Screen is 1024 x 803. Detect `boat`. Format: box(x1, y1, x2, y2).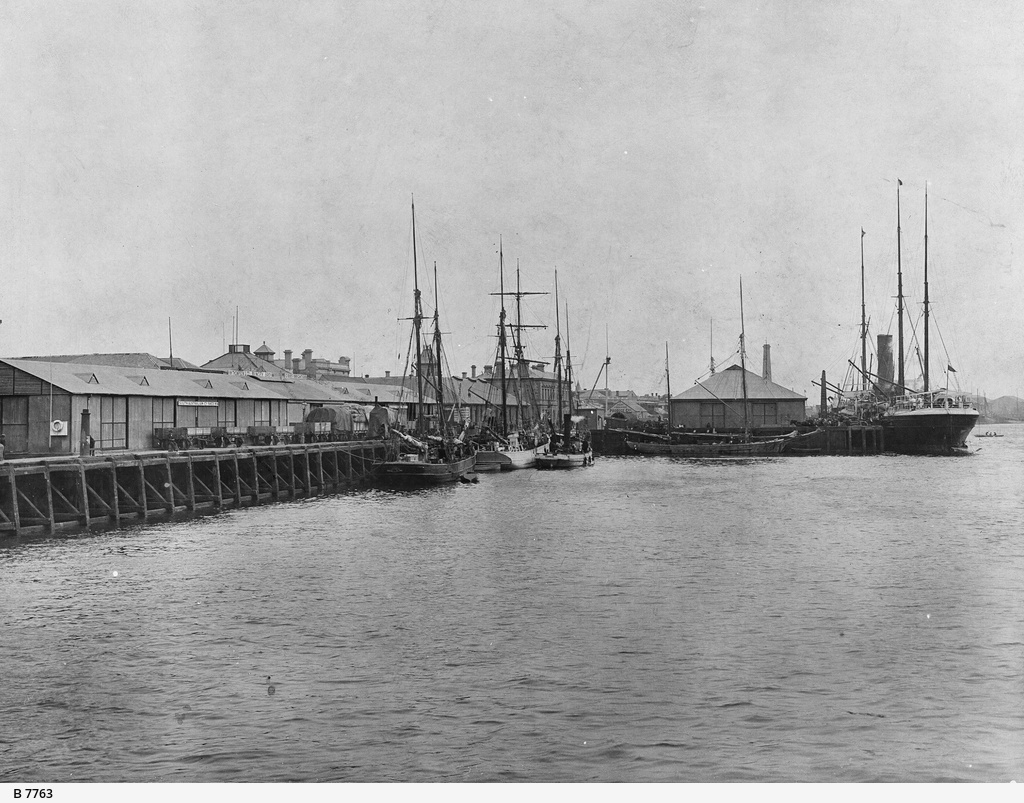
box(370, 193, 481, 488).
